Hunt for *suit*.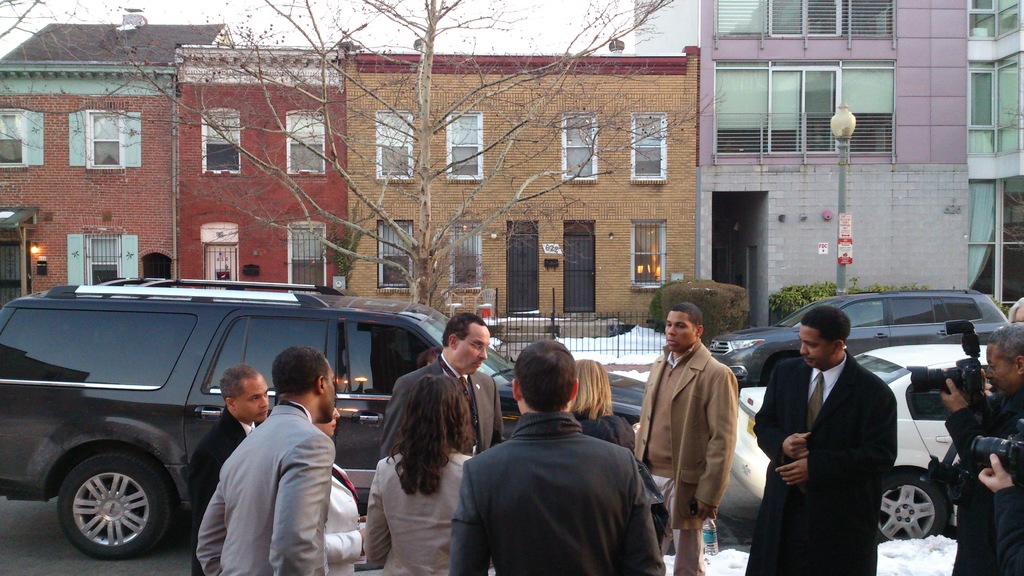
Hunted down at locate(939, 377, 1023, 575).
